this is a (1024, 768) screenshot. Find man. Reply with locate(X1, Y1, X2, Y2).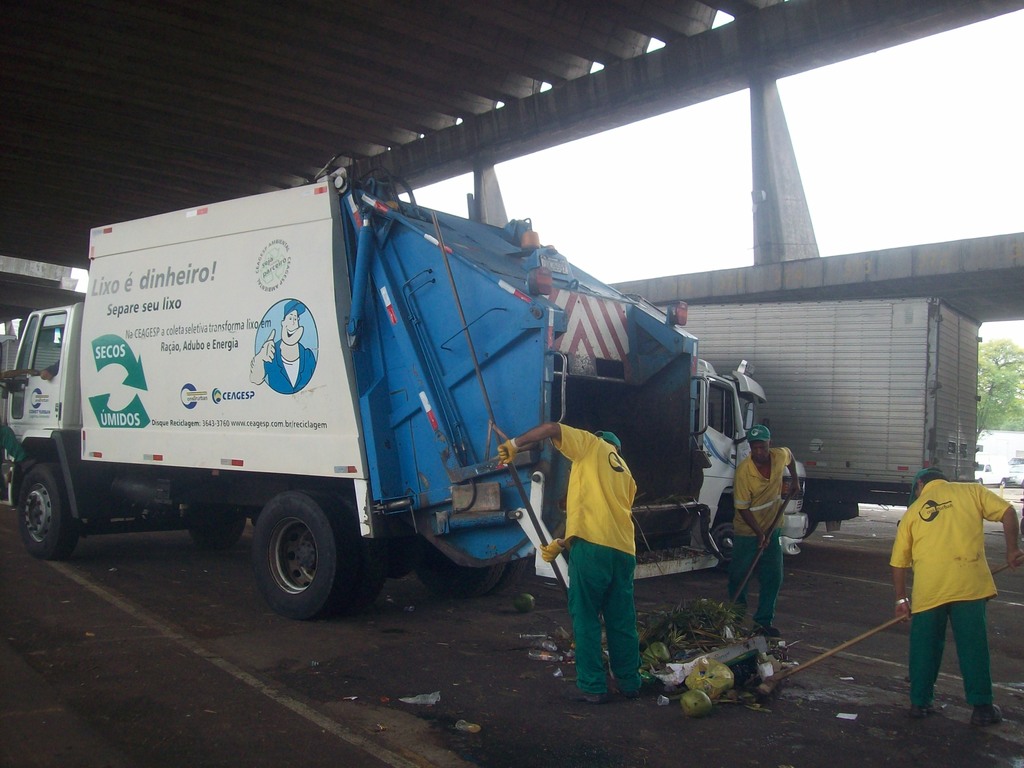
locate(247, 301, 314, 394).
